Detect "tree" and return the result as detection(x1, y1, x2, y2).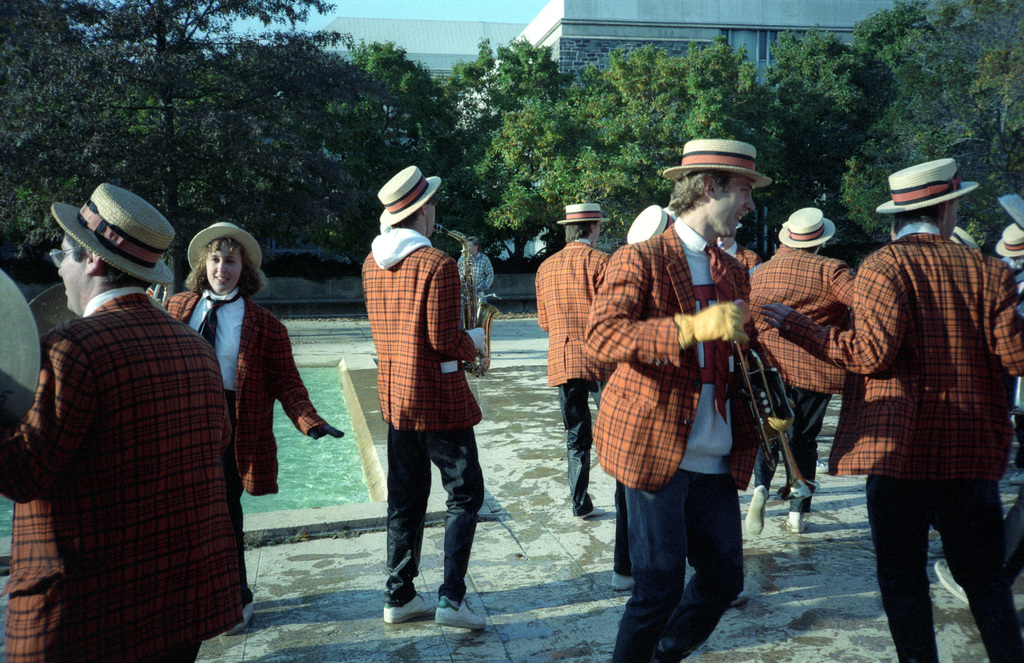
detection(787, 18, 883, 261).
